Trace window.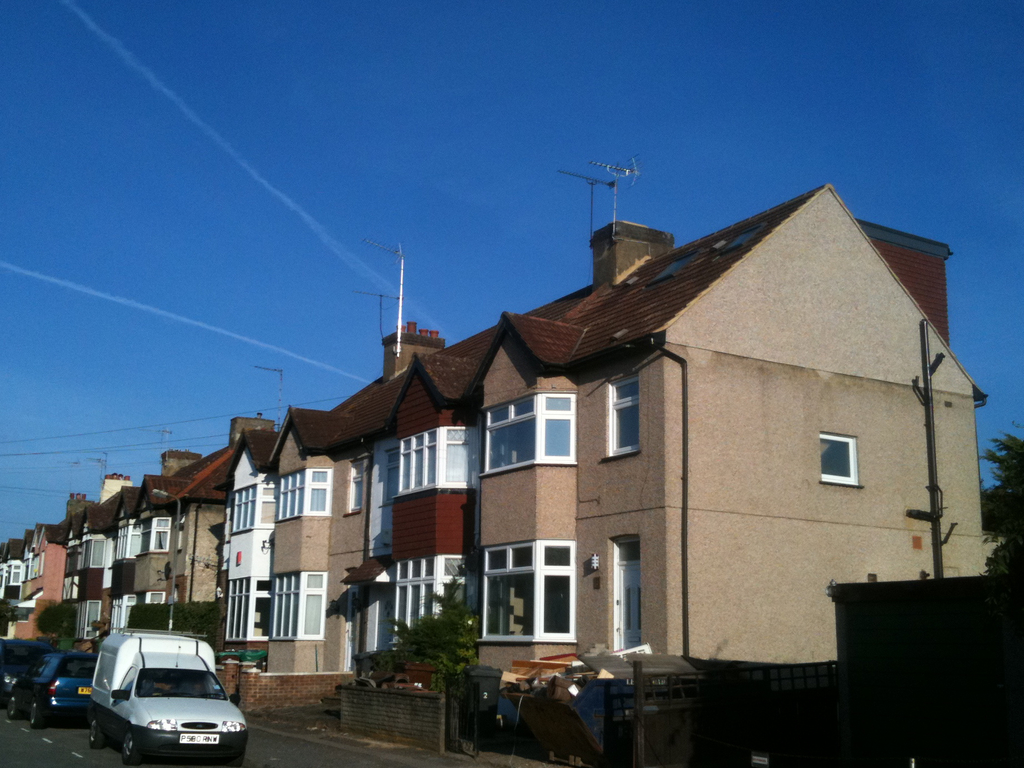
Traced to bbox(603, 536, 639, 654).
